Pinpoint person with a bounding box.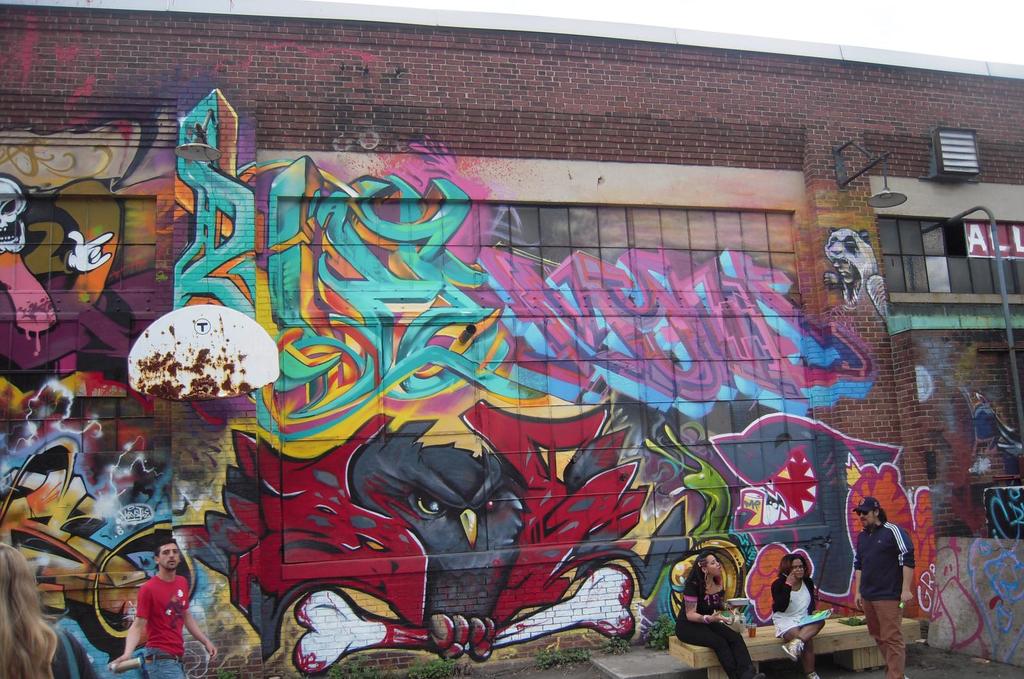
111/533/220/678.
